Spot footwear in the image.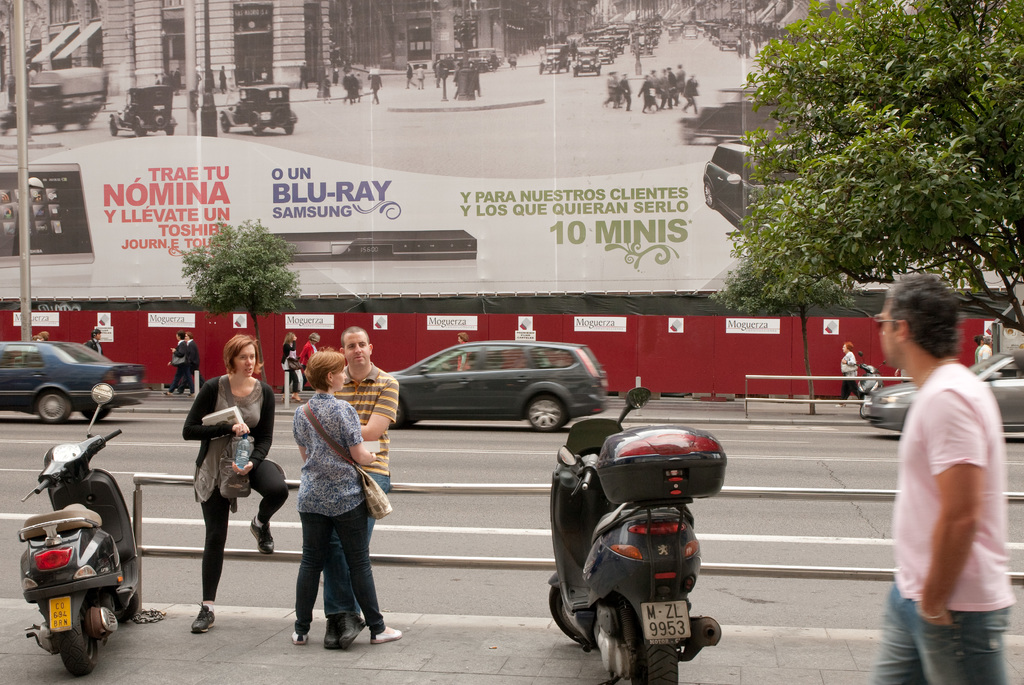
footwear found at [left=323, top=617, right=342, bottom=650].
